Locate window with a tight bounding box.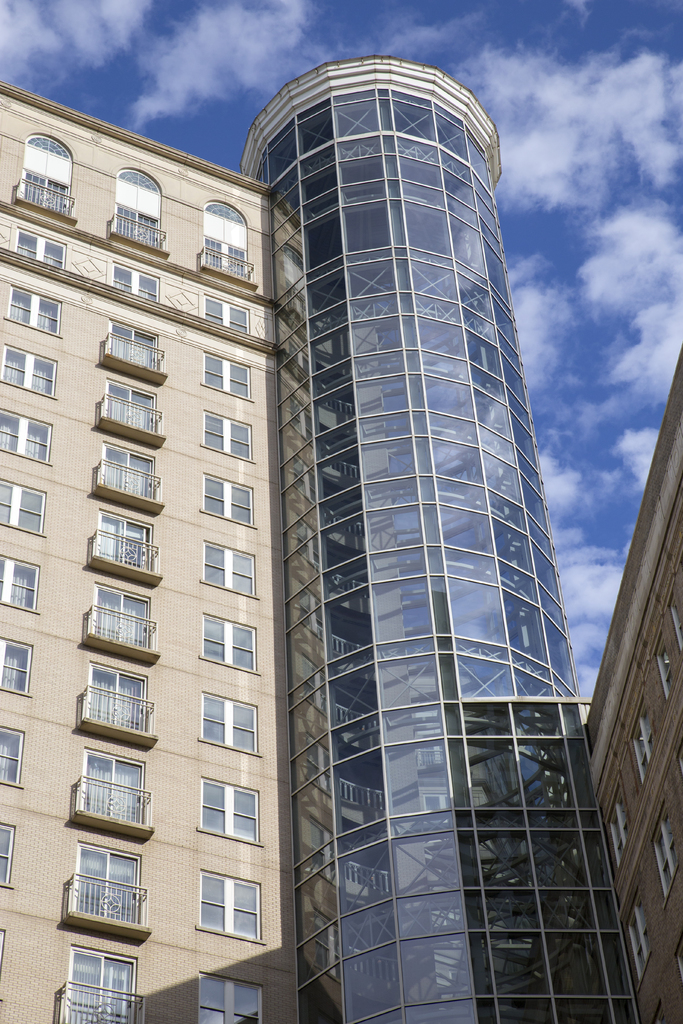
[625, 894, 655, 975].
